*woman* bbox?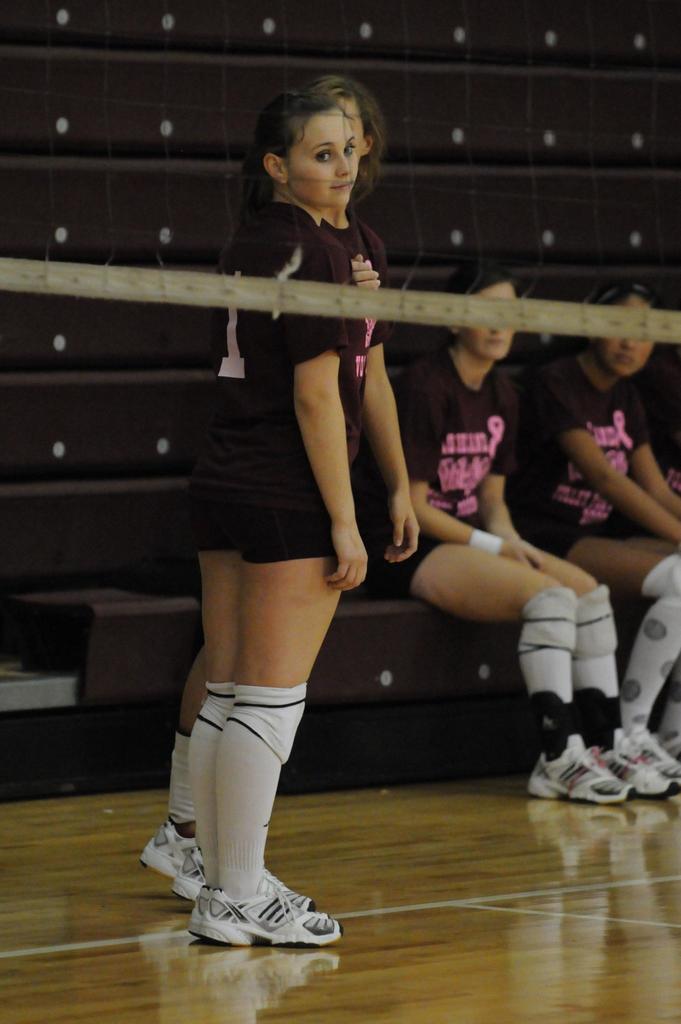
select_region(348, 261, 680, 804)
